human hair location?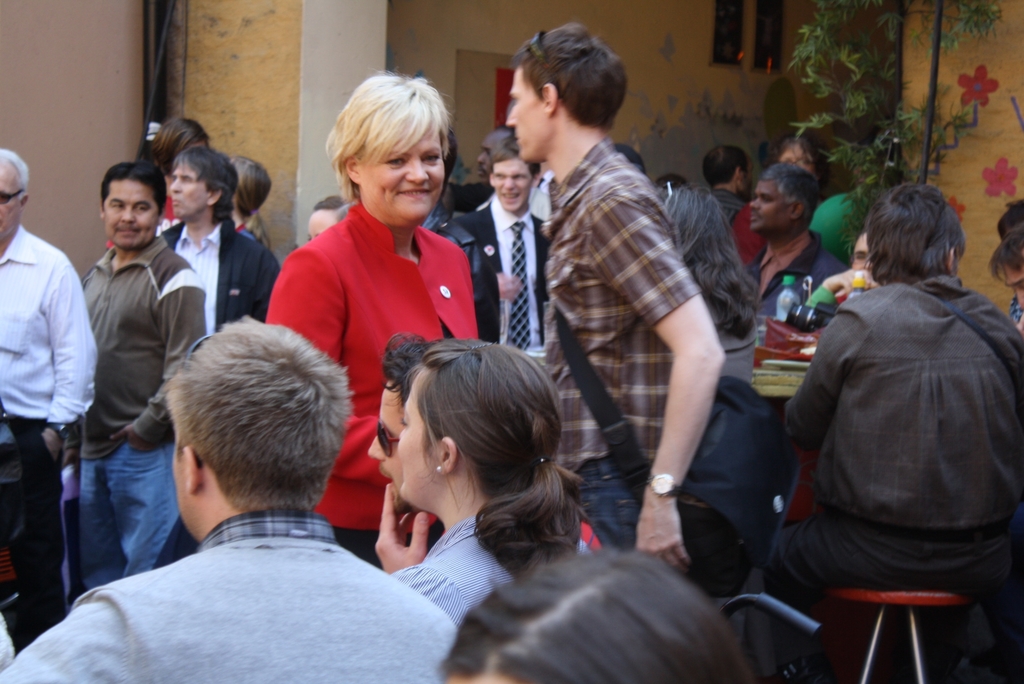
Rect(324, 69, 456, 205)
